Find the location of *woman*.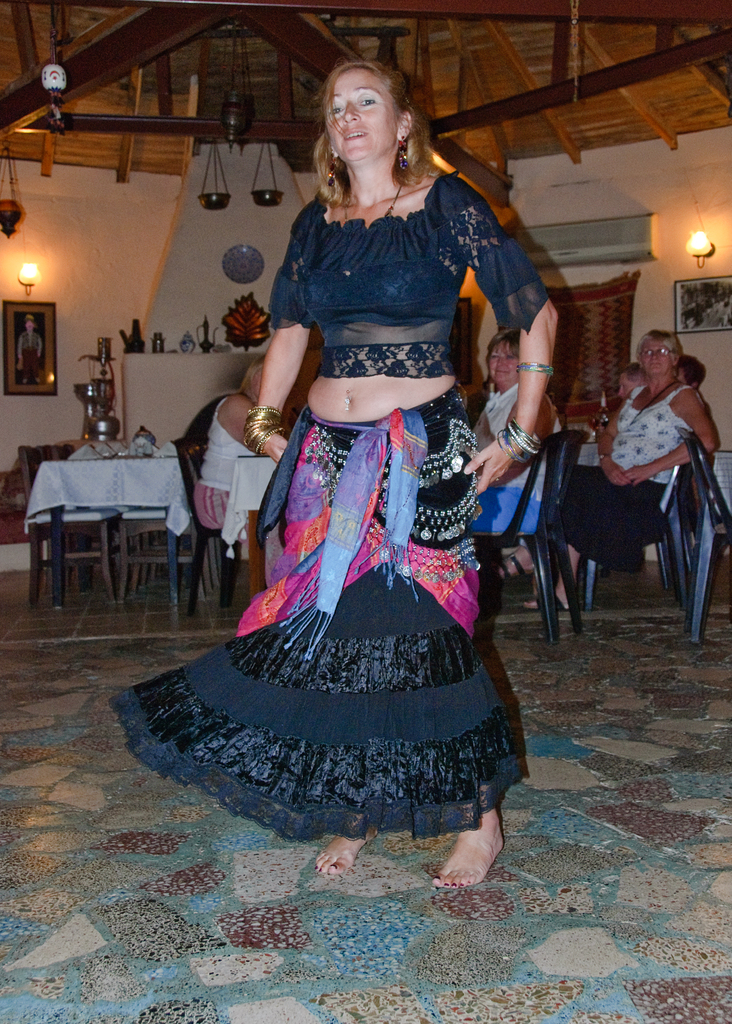
Location: bbox=[468, 326, 566, 540].
